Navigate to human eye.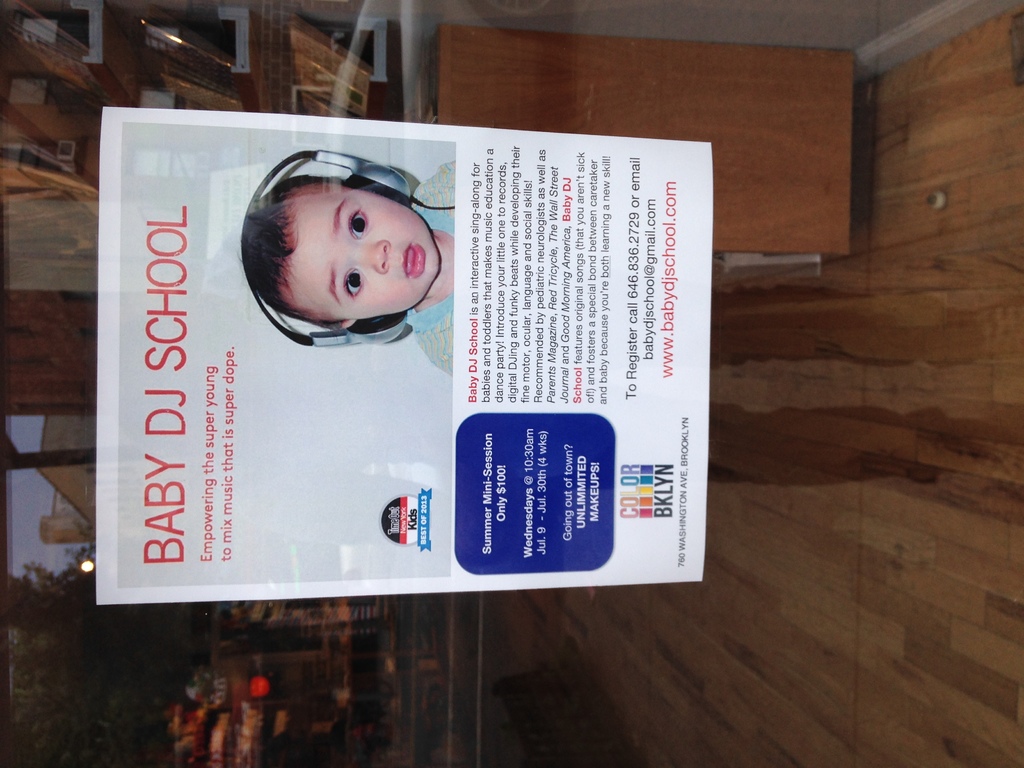
Navigation target: 344:204:369:241.
